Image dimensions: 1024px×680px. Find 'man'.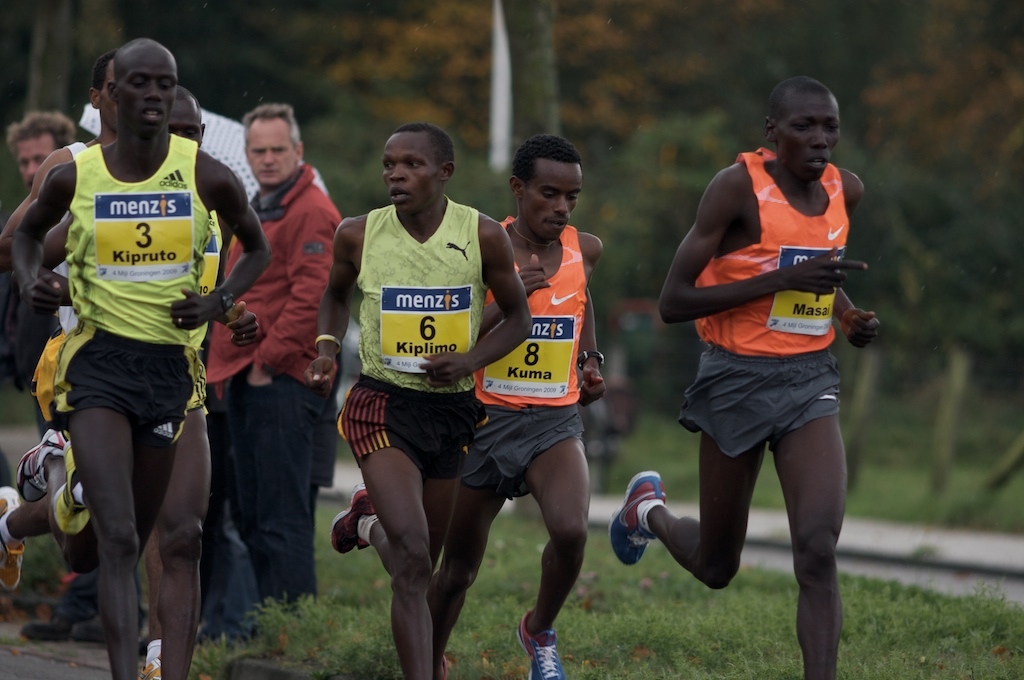
Rect(5, 107, 149, 641).
